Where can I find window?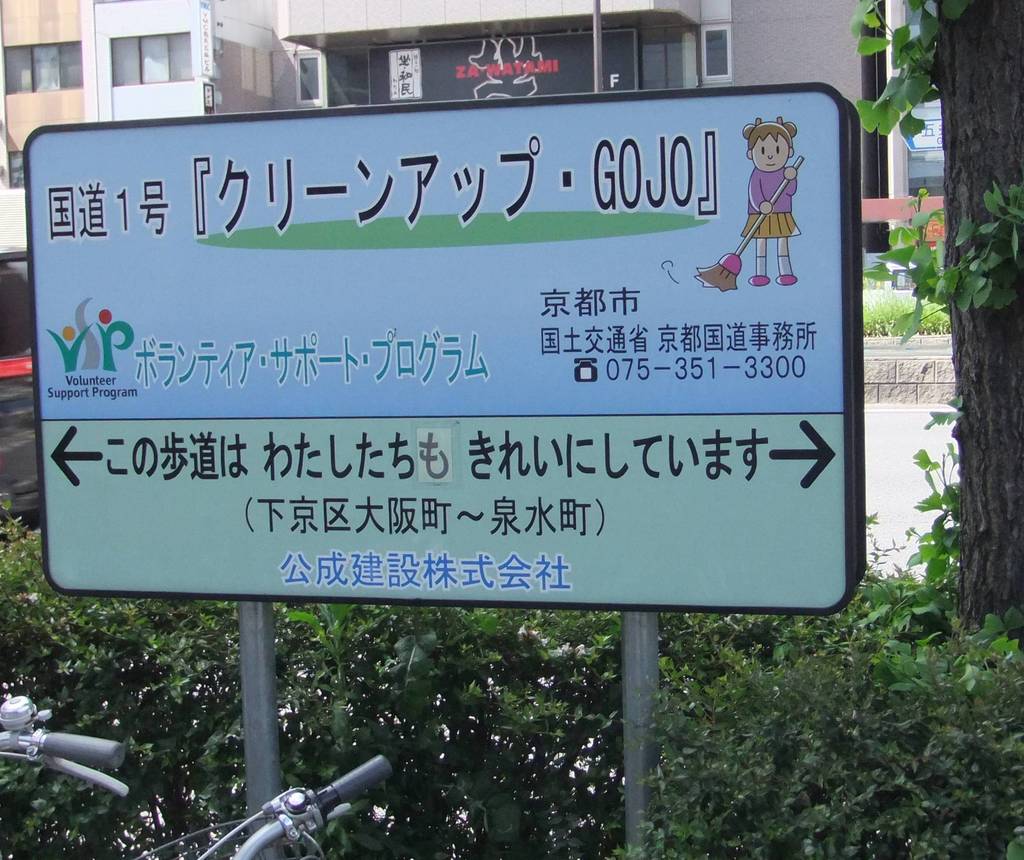
You can find it at bbox=[109, 33, 195, 88].
